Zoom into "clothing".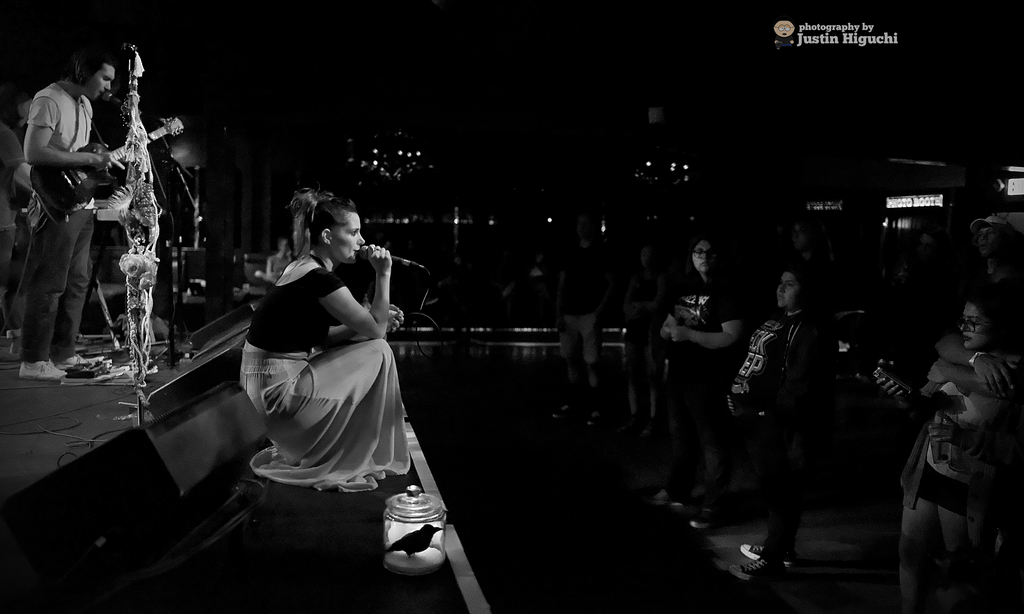
Zoom target: {"left": 30, "top": 88, "right": 109, "bottom": 365}.
